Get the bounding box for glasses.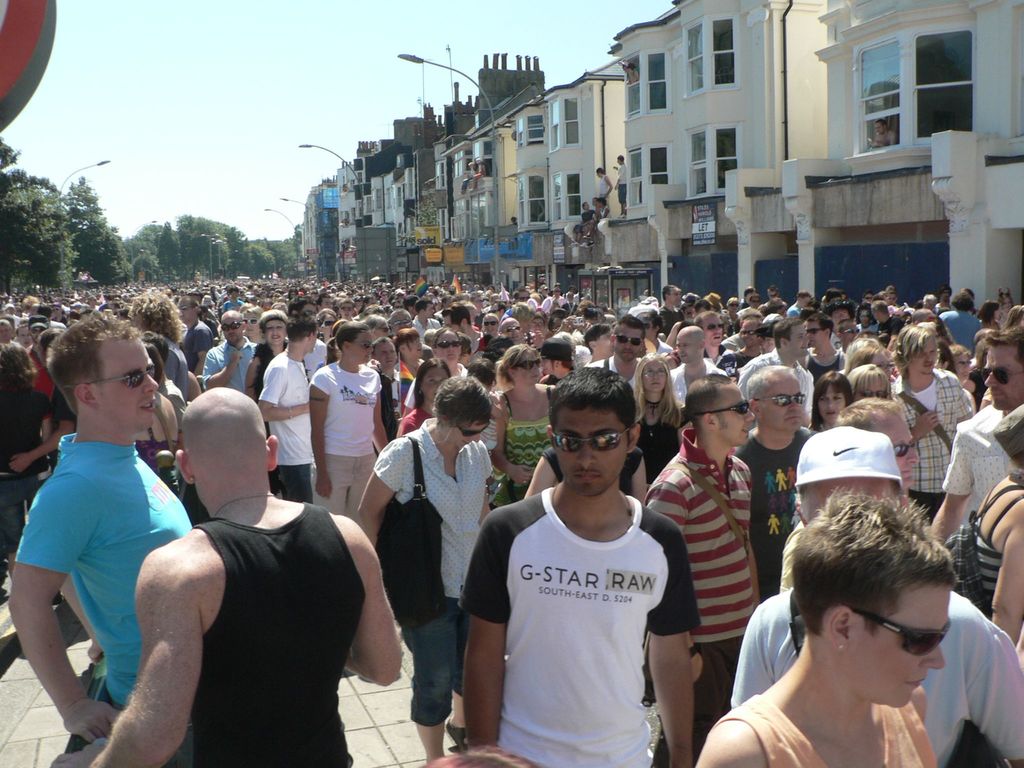
bbox=[513, 358, 543, 372].
